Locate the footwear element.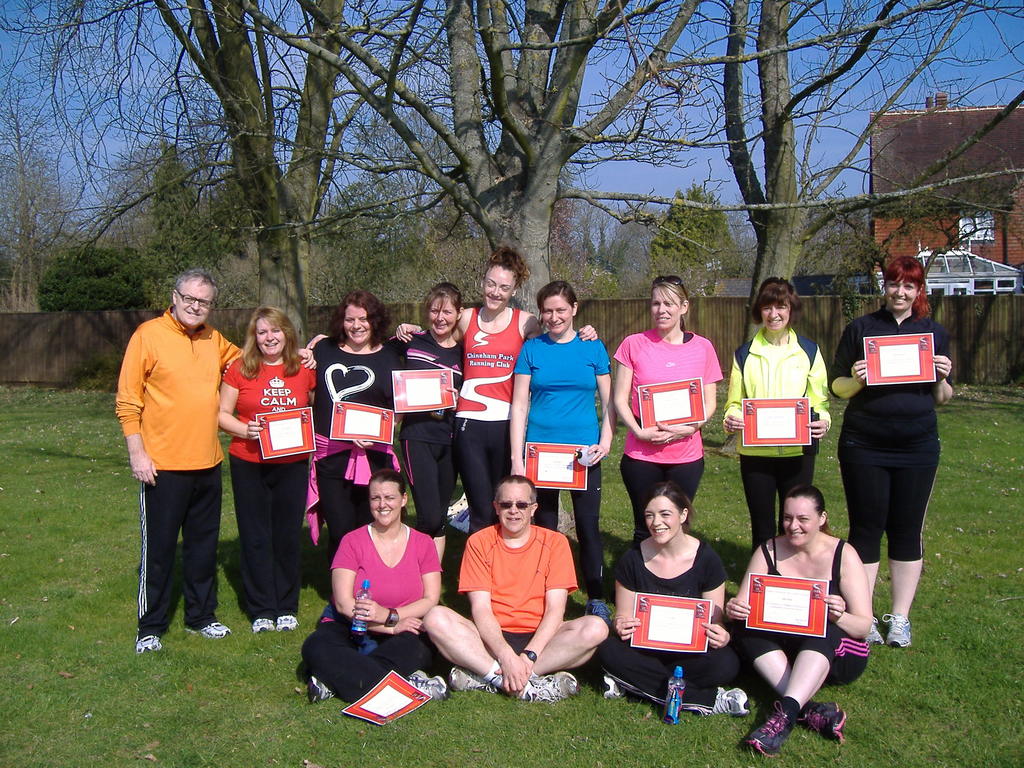
Element bbox: pyautogui.locateOnScreen(866, 613, 909, 646).
